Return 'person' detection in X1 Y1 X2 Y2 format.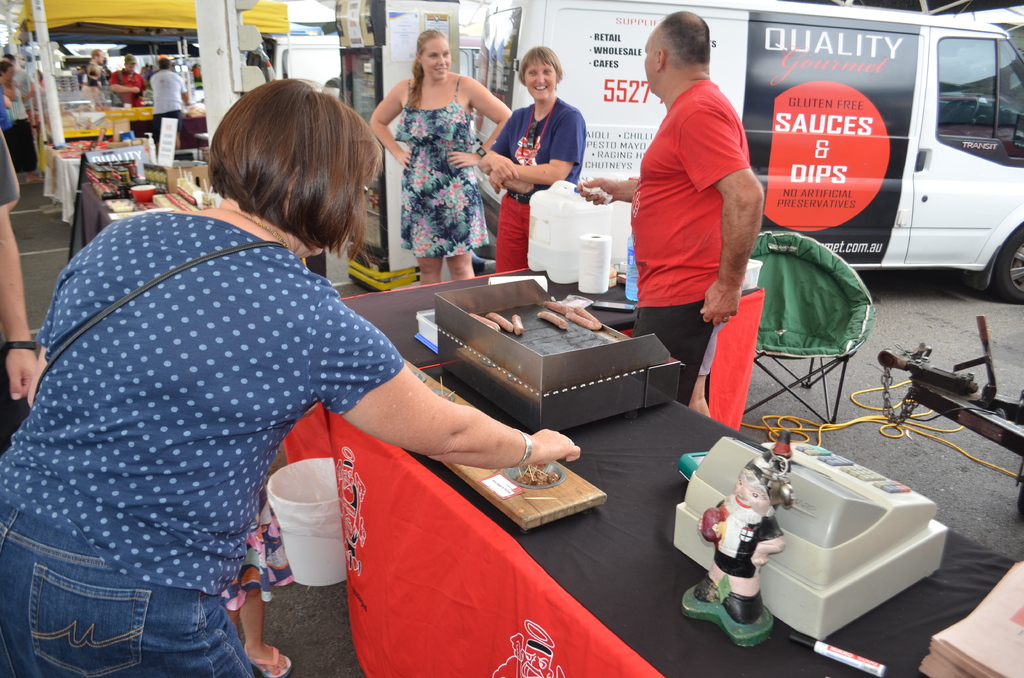
107 49 150 107.
